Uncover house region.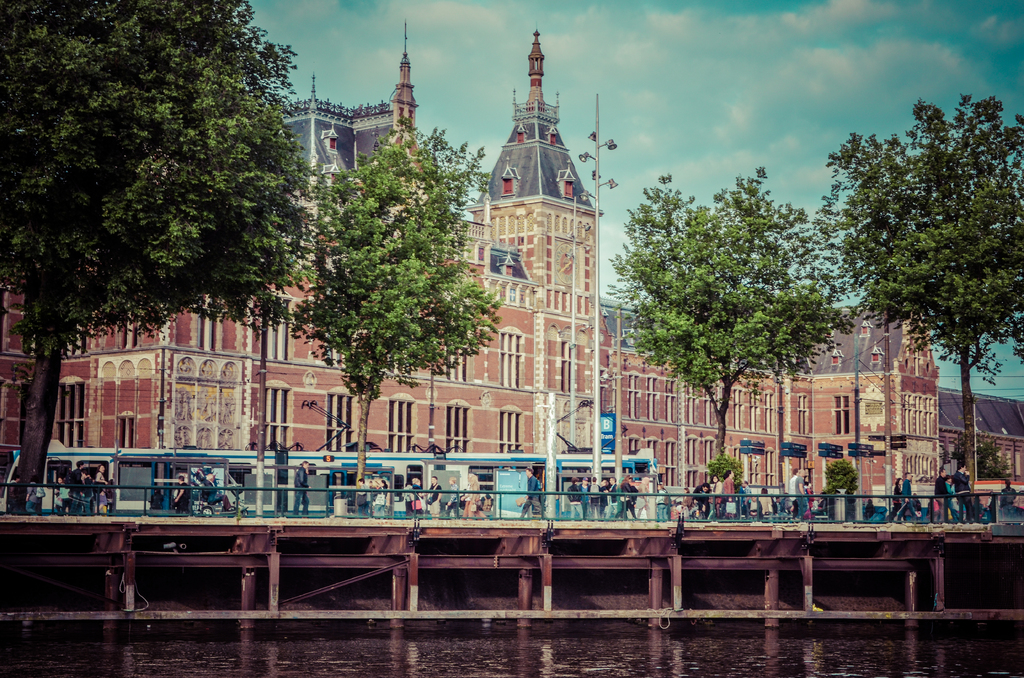
Uncovered: 118:208:255:456.
